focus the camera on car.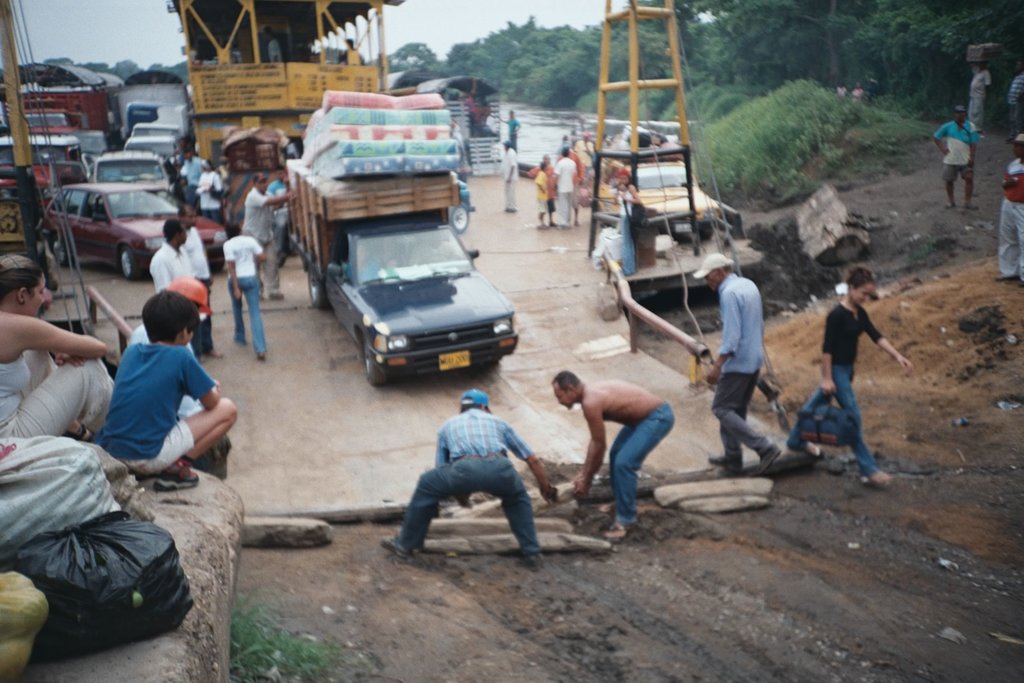
Focus region: <bbox>132, 124, 180, 146</bbox>.
